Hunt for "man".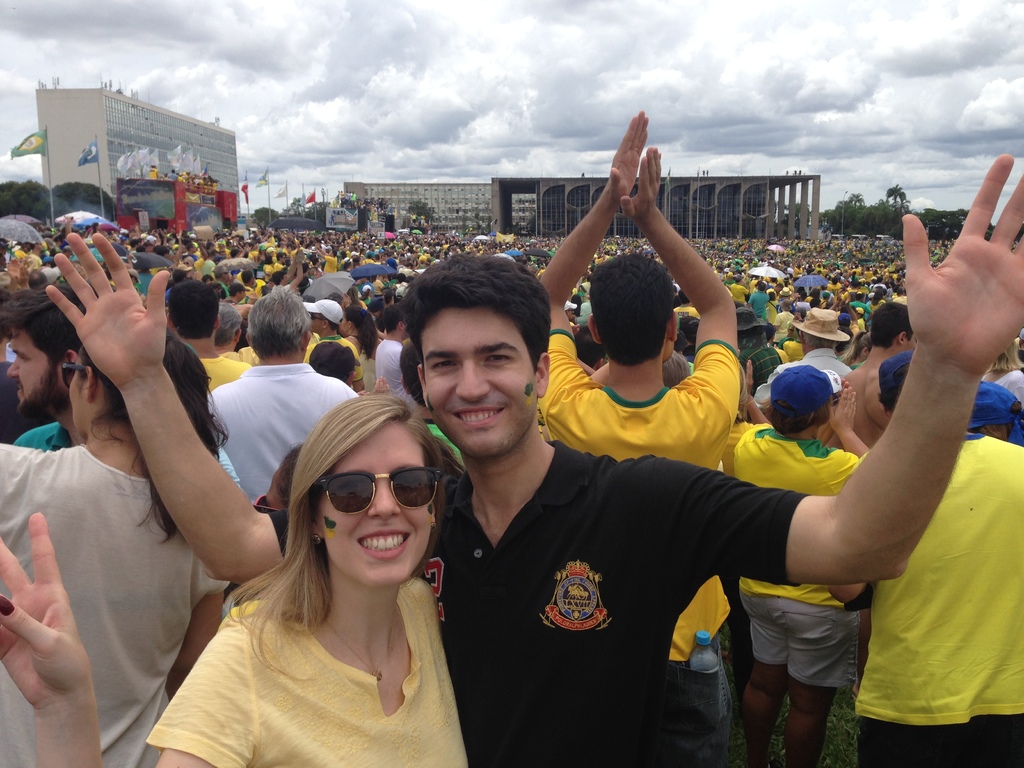
Hunted down at l=758, t=308, r=851, b=404.
